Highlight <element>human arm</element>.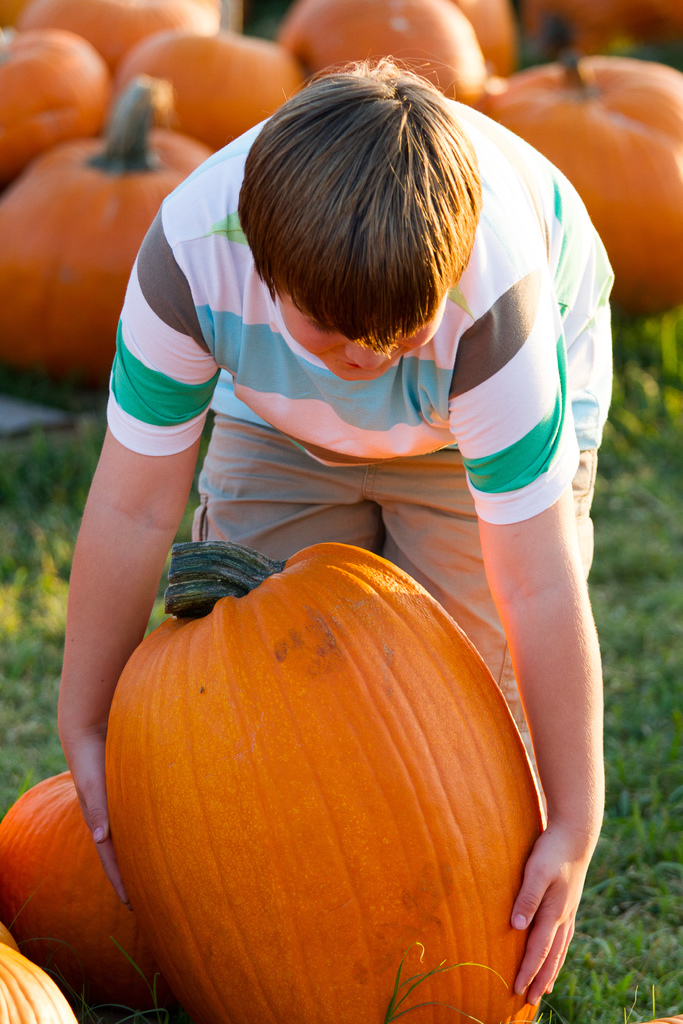
Highlighted region: locate(38, 316, 224, 816).
